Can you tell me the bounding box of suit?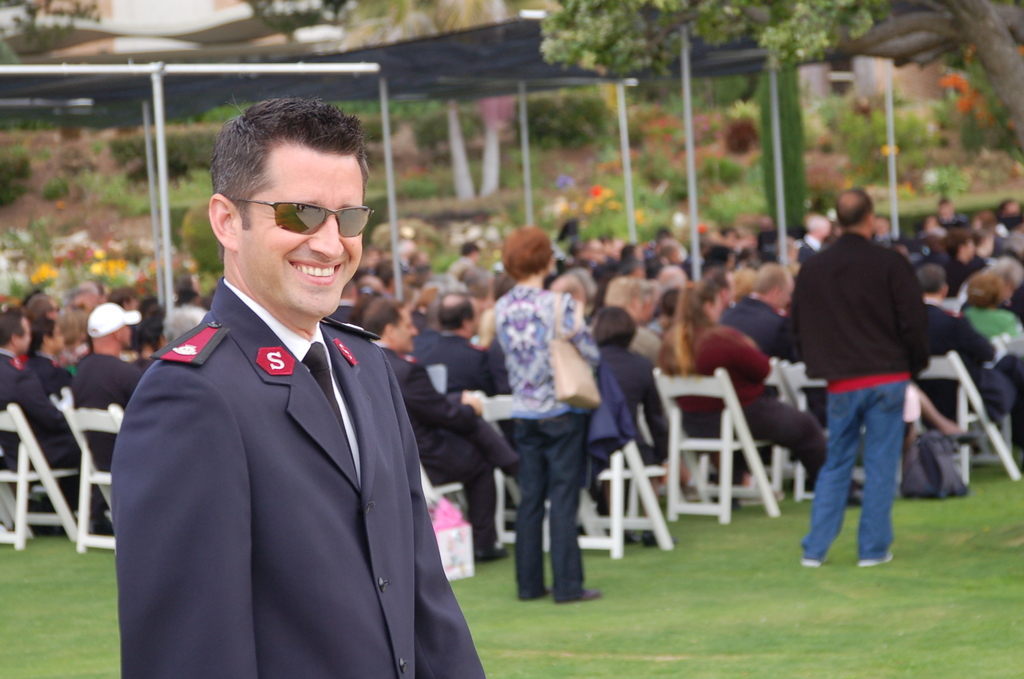
x1=375, y1=342, x2=516, y2=543.
